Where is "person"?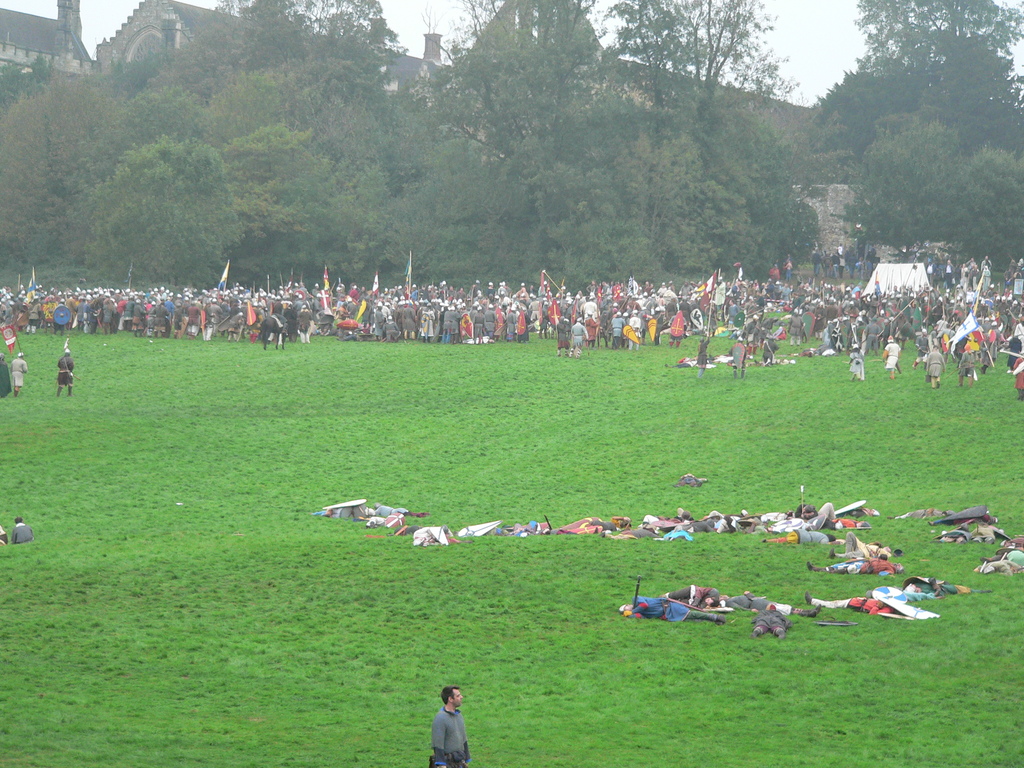
9, 511, 35, 539.
